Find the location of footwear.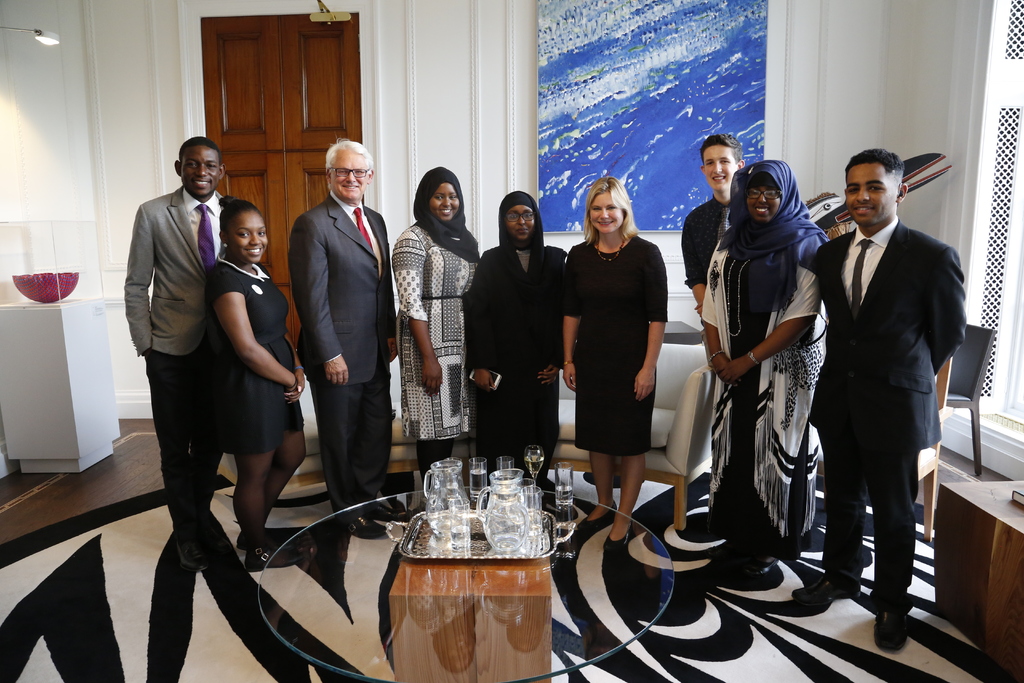
Location: Rect(871, 605, 913, 656).
